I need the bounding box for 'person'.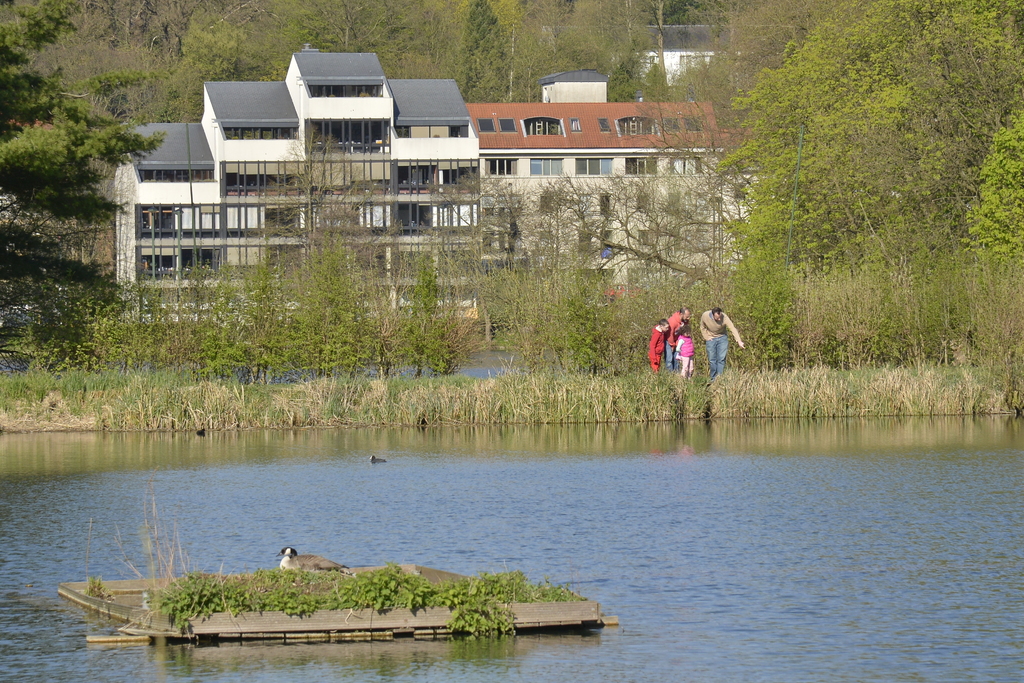
Here it is: (x1=646, y1=318, x2=669, y2=378).
